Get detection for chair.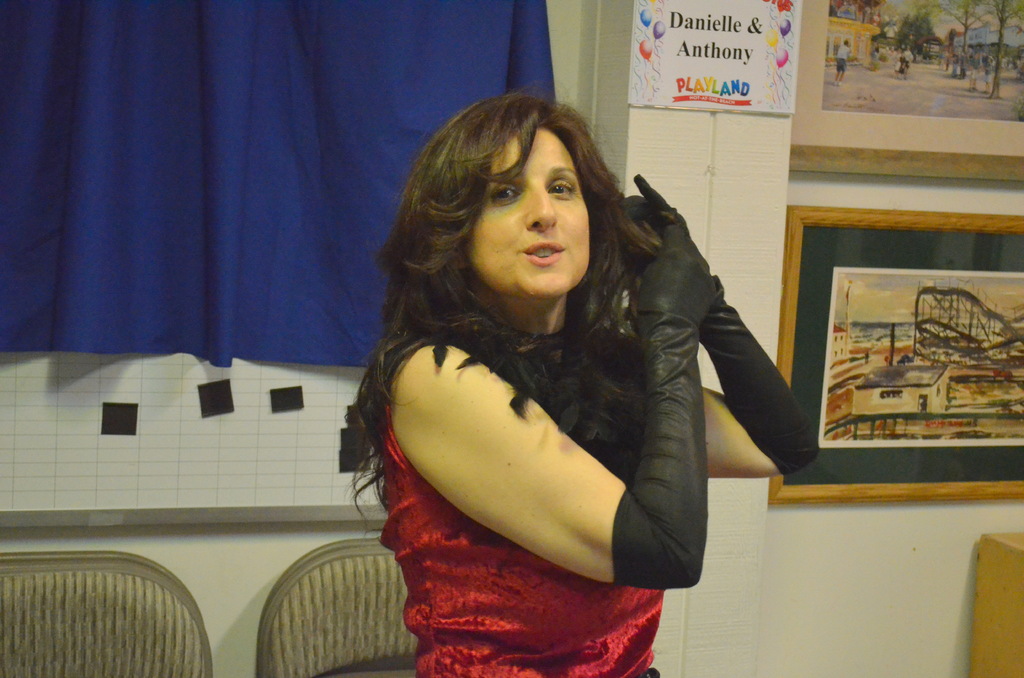
Detection: {"left": 255, "top": 538, "right": 421, "bottom": 677}.
